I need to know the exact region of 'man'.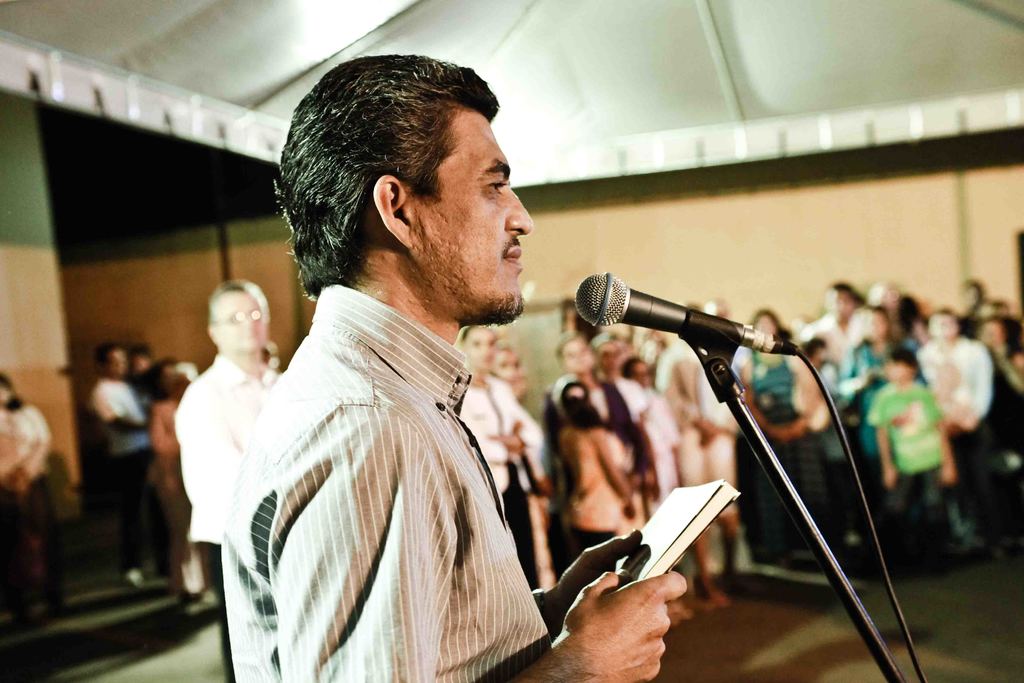
Region: 653, 299, 740, 591.
